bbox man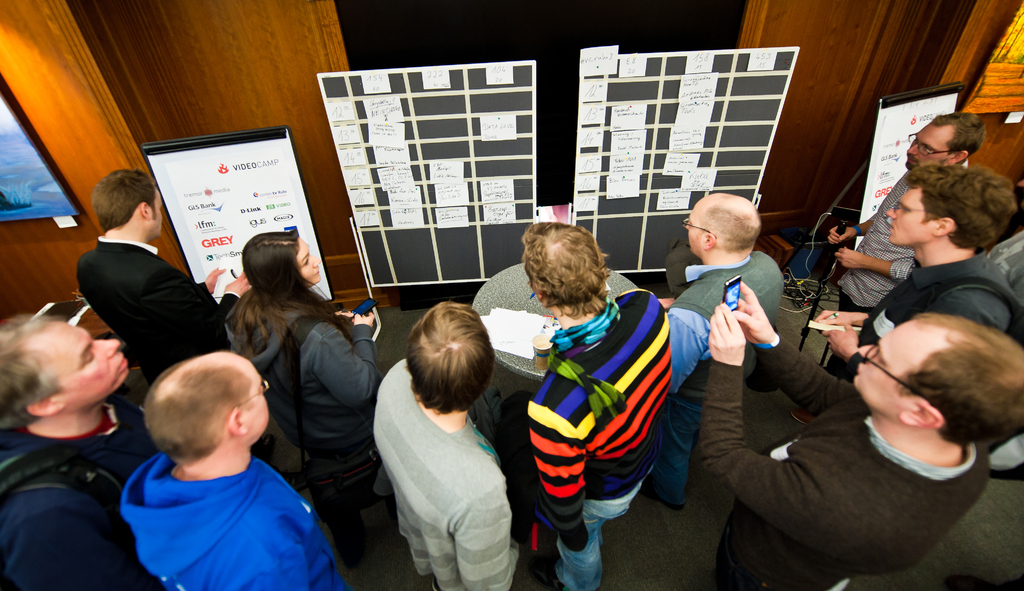
826 112 986 378
